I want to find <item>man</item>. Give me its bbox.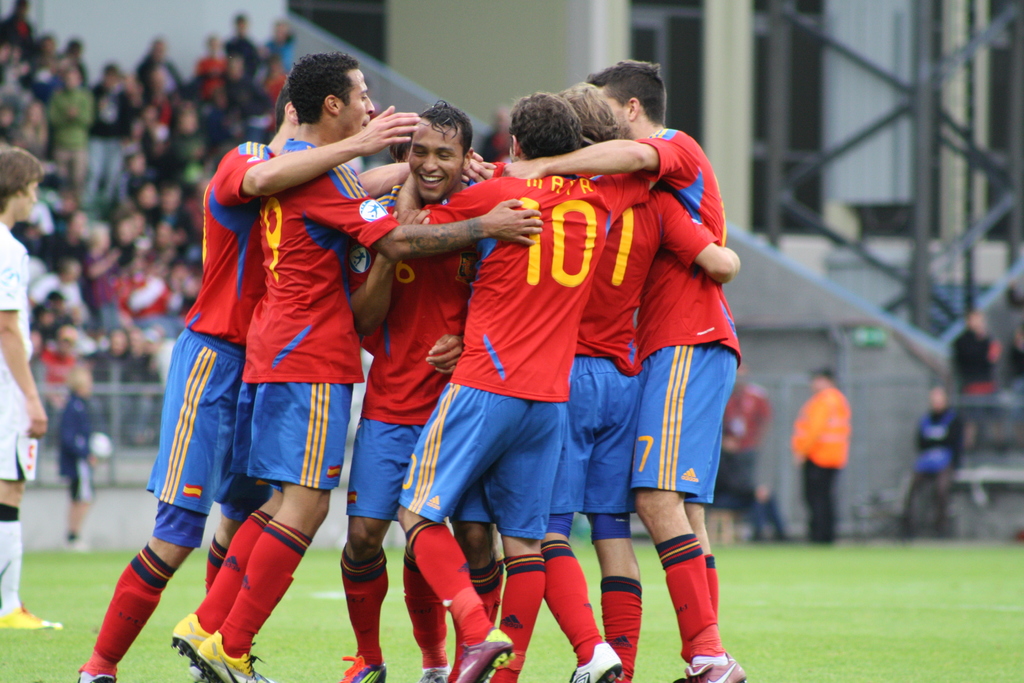
{"left": 391, "top": 91, "right": 659, "bottom": 682}.
